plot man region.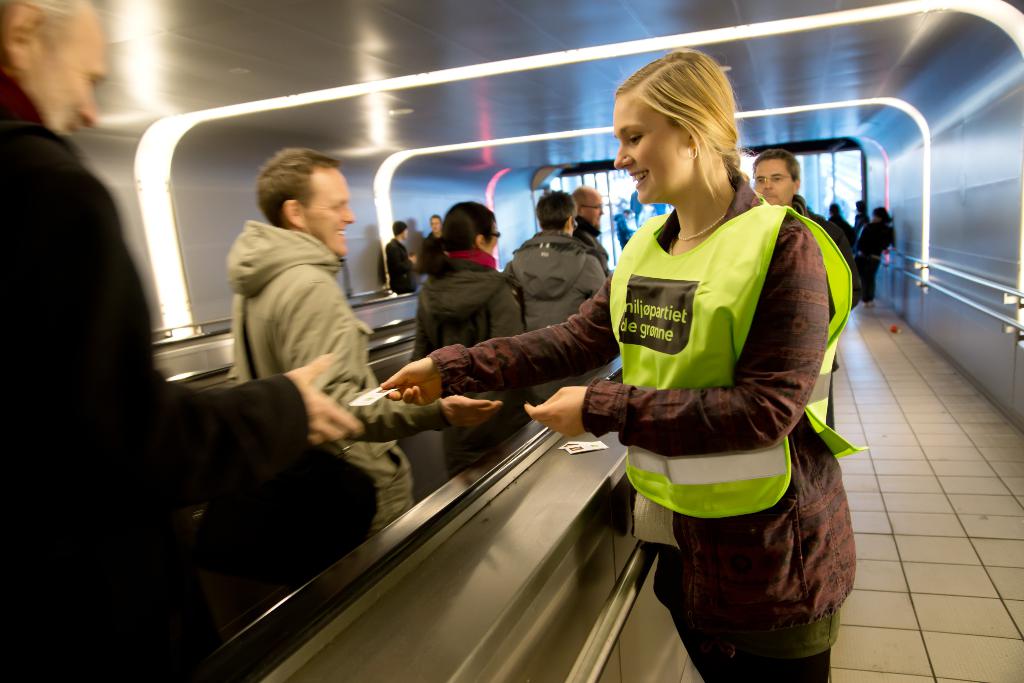
Plotted at 225:149:502:535.
